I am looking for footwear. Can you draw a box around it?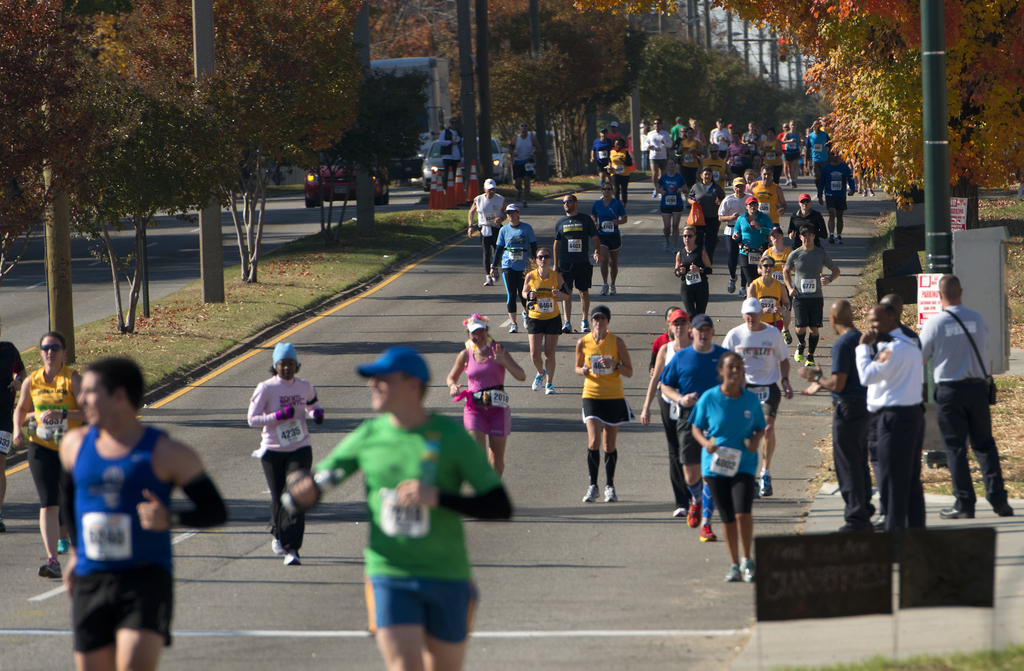
Sure, the bounding box is <region>993, 499, 1014, 518</region>.
